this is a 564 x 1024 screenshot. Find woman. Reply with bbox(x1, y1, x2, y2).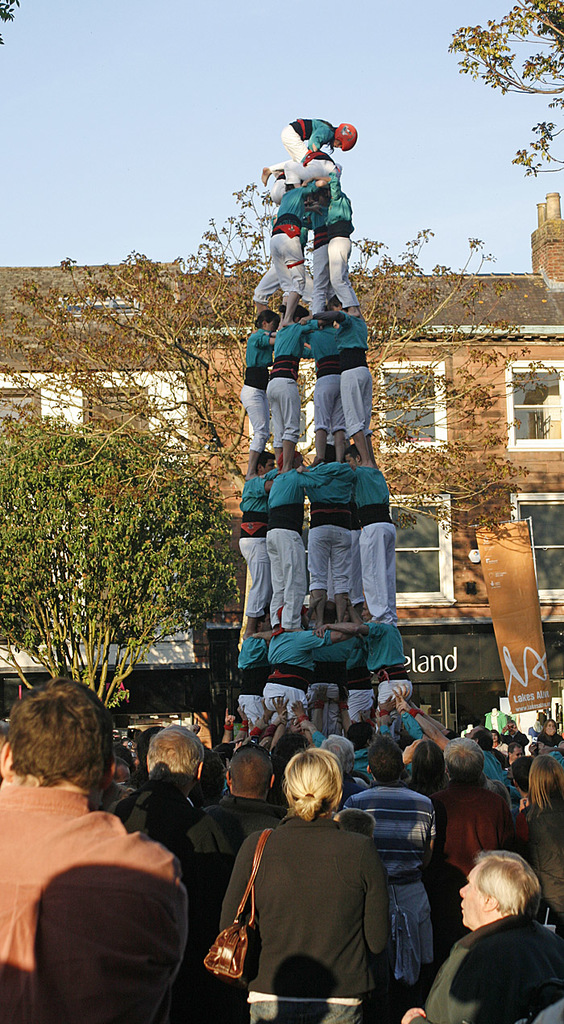
bbox(526, 753, 563, 916).
